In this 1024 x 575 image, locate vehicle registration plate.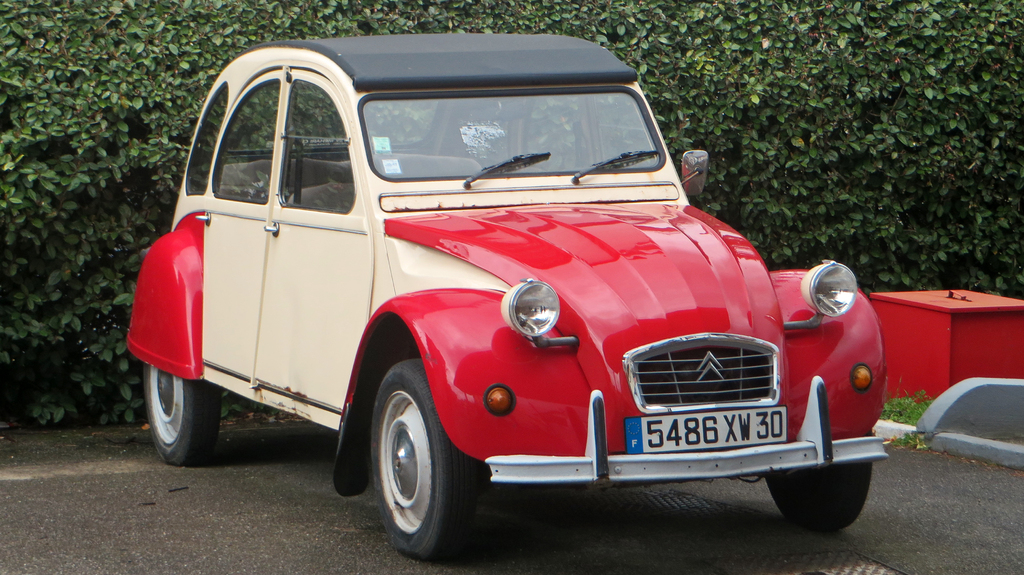
Bounding box: bbox(624, 406, 785, 455).
